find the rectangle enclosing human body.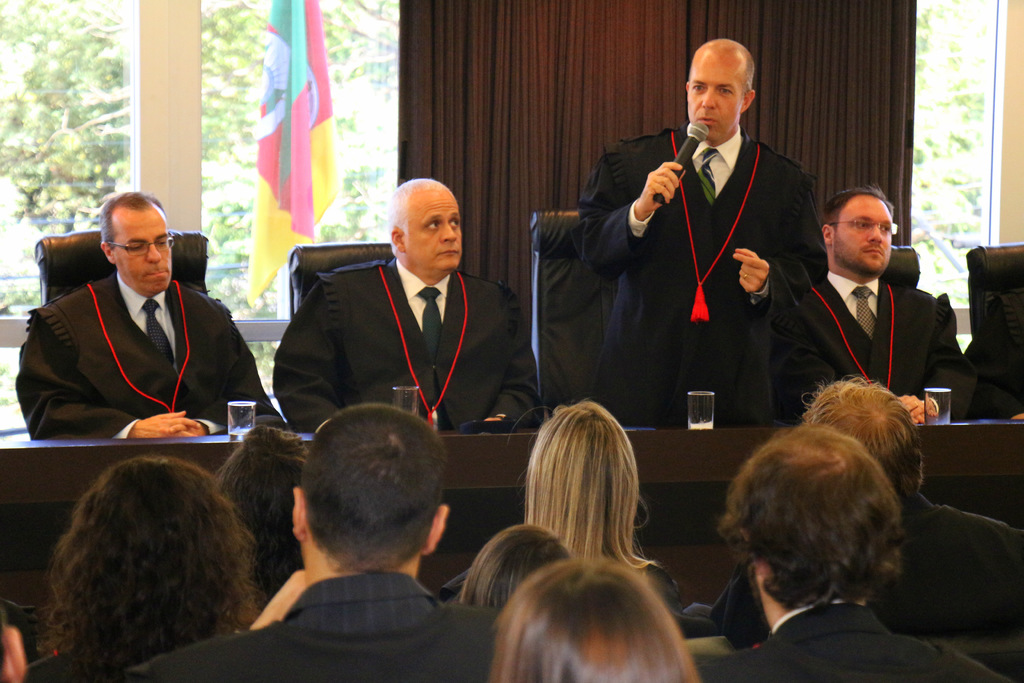
[689,428,1020,682].
